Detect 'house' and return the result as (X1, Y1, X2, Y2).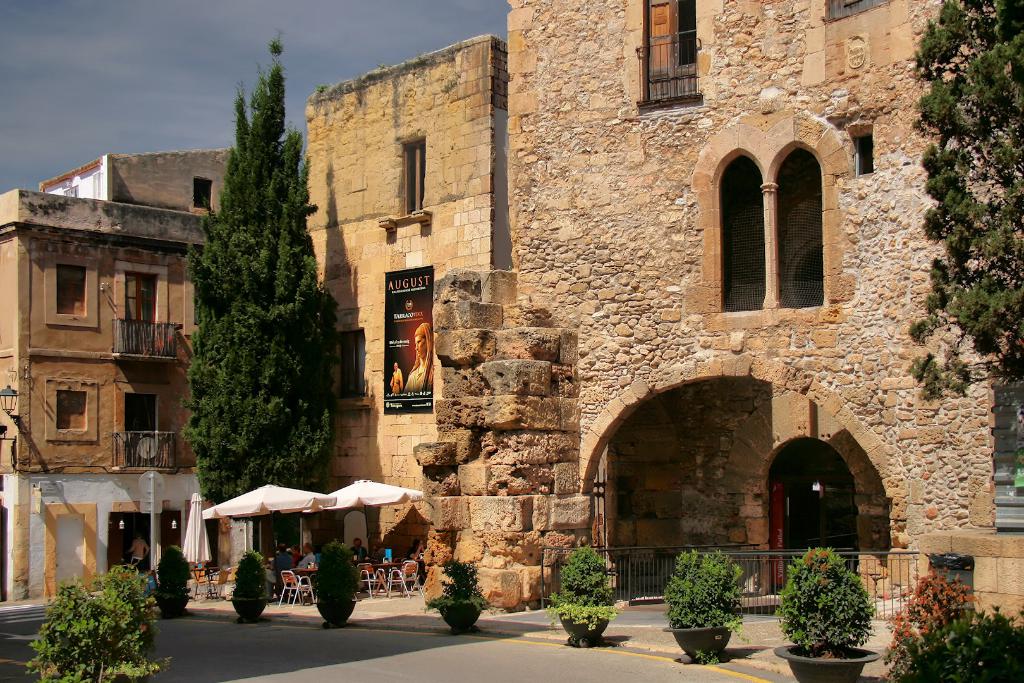
(502, 0, 1020, 626).
